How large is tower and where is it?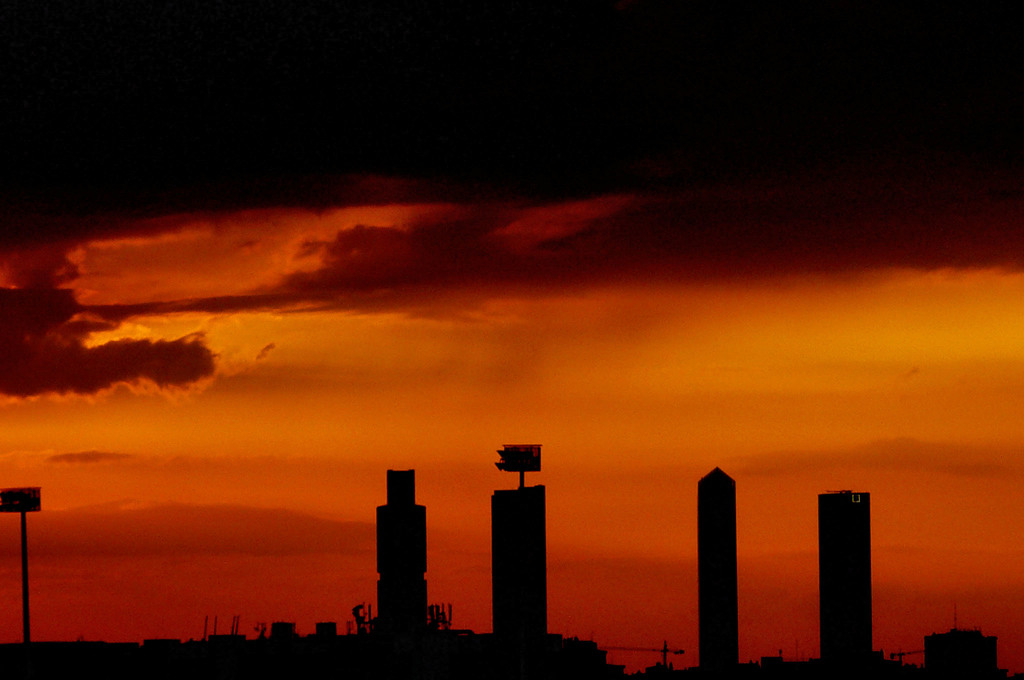
Bounding box: 494/447/547/637.
